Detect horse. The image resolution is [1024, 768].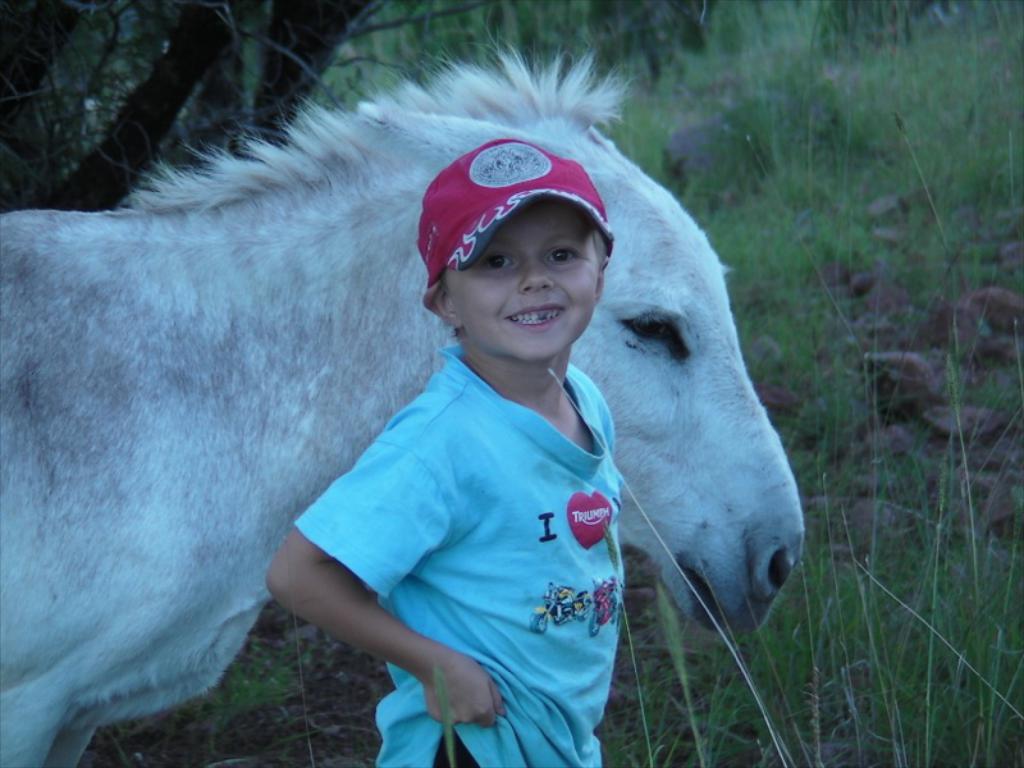
[left=0, top=35, right=813, bottom=767].
